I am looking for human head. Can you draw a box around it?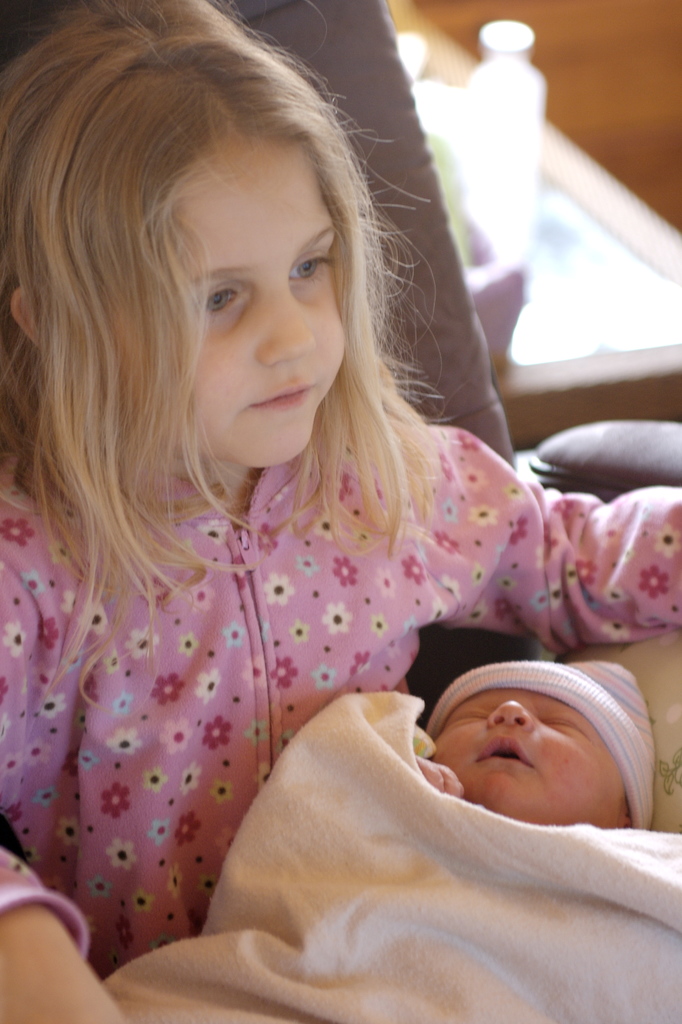
Sure, the bounding box is (425,678,640,831).
